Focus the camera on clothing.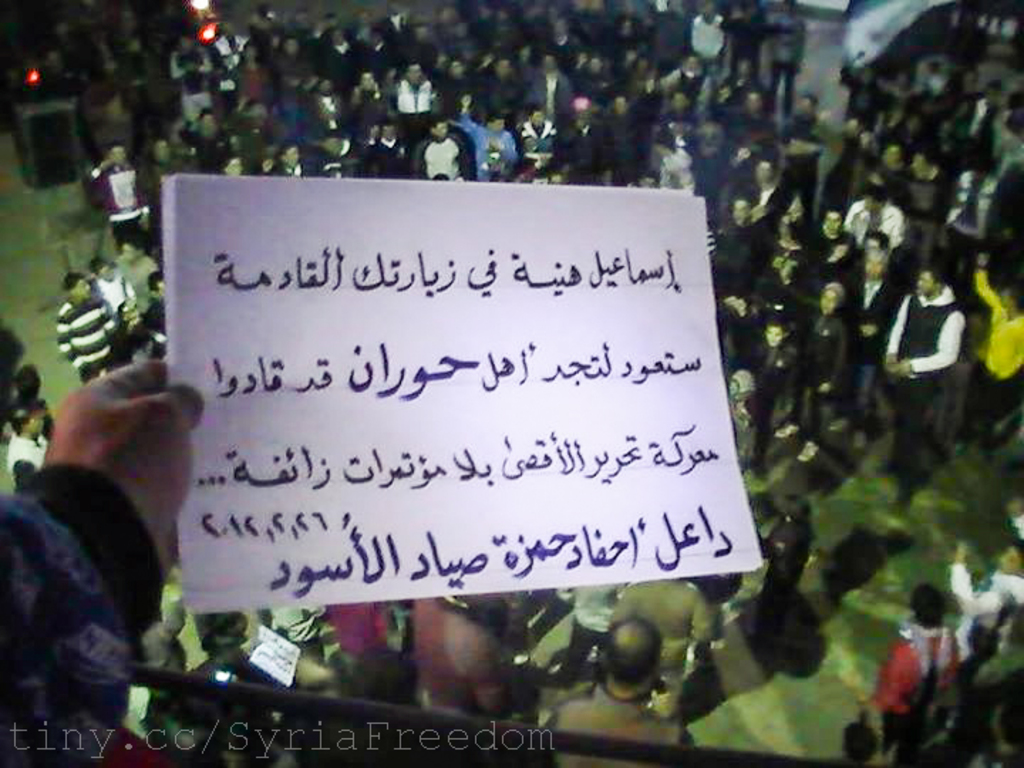
Focus region: locate(946, 565, 1023, 667).
